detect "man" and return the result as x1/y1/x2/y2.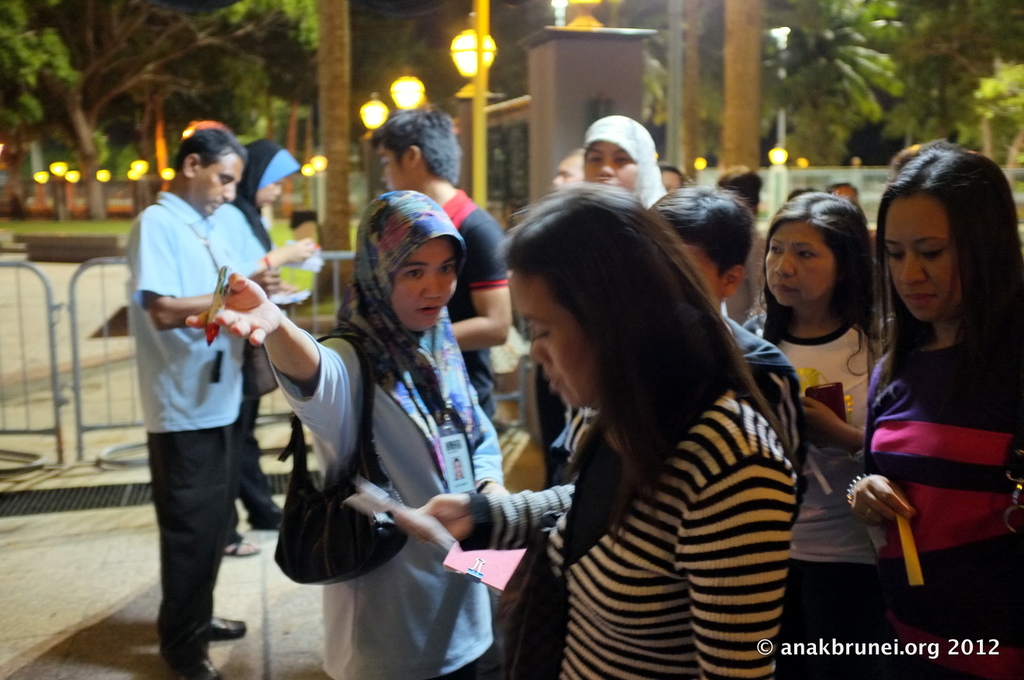
365/111/518/462.
